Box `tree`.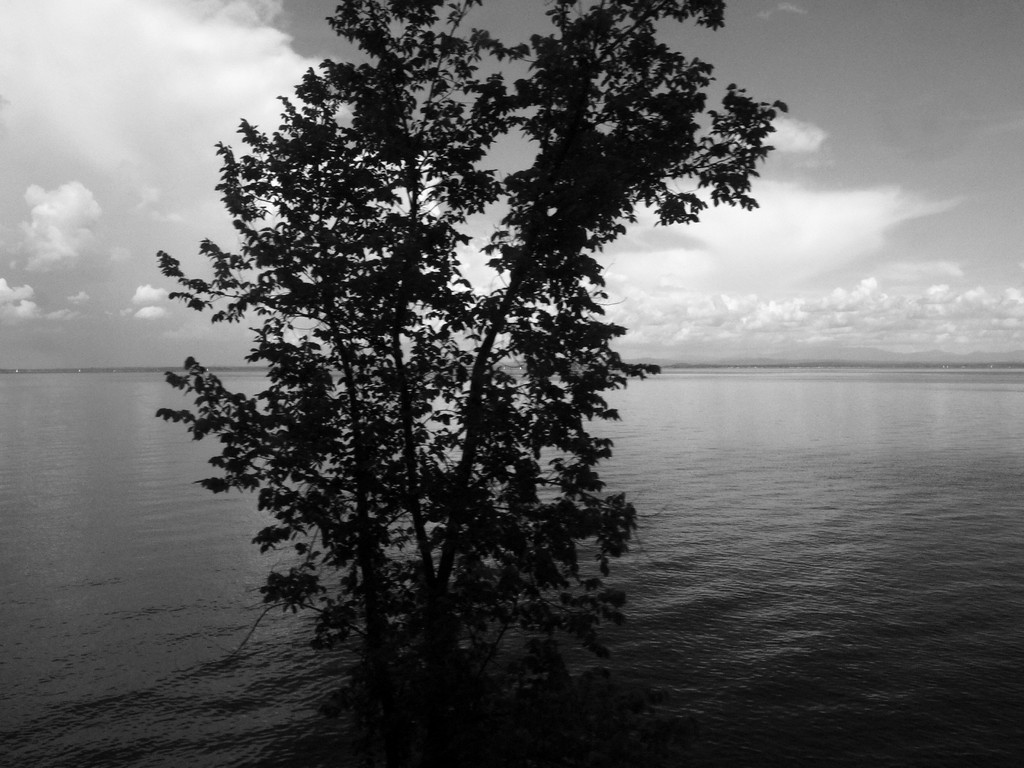
149,0,803,764.
